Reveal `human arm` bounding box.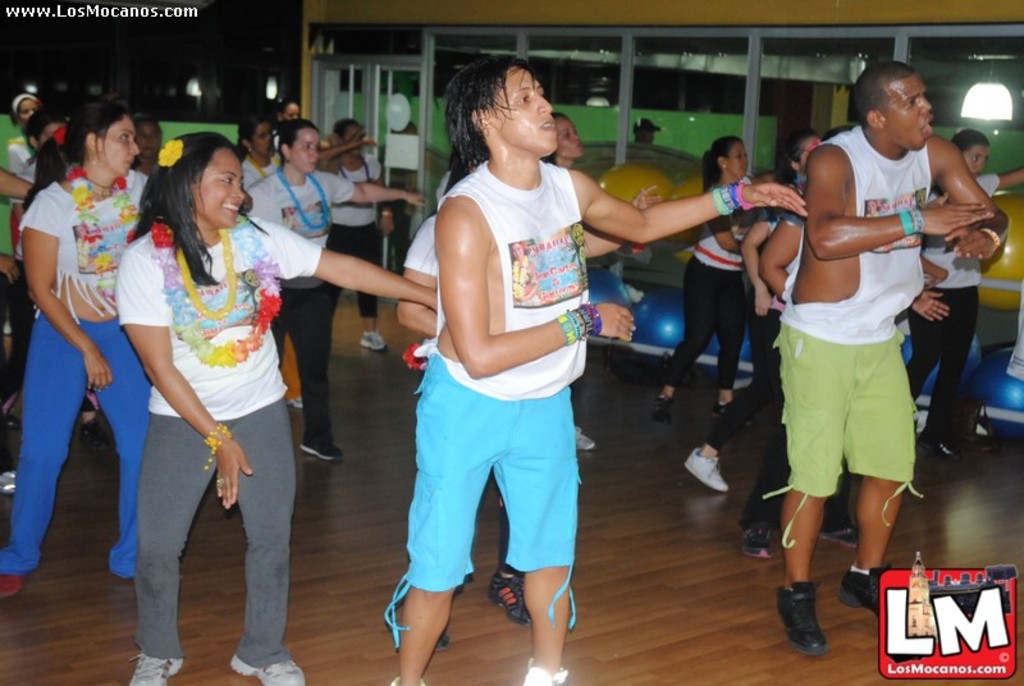
Revealed: 554 140 765 265.
